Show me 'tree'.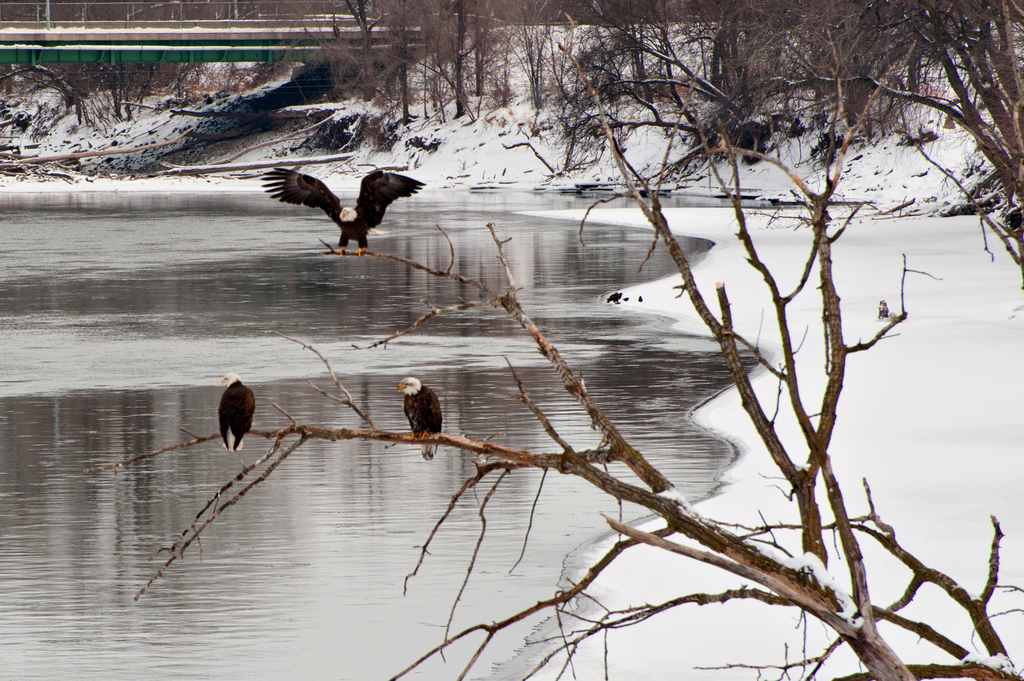
'tree' is here: Rect(81, 19, 1019, 680).
